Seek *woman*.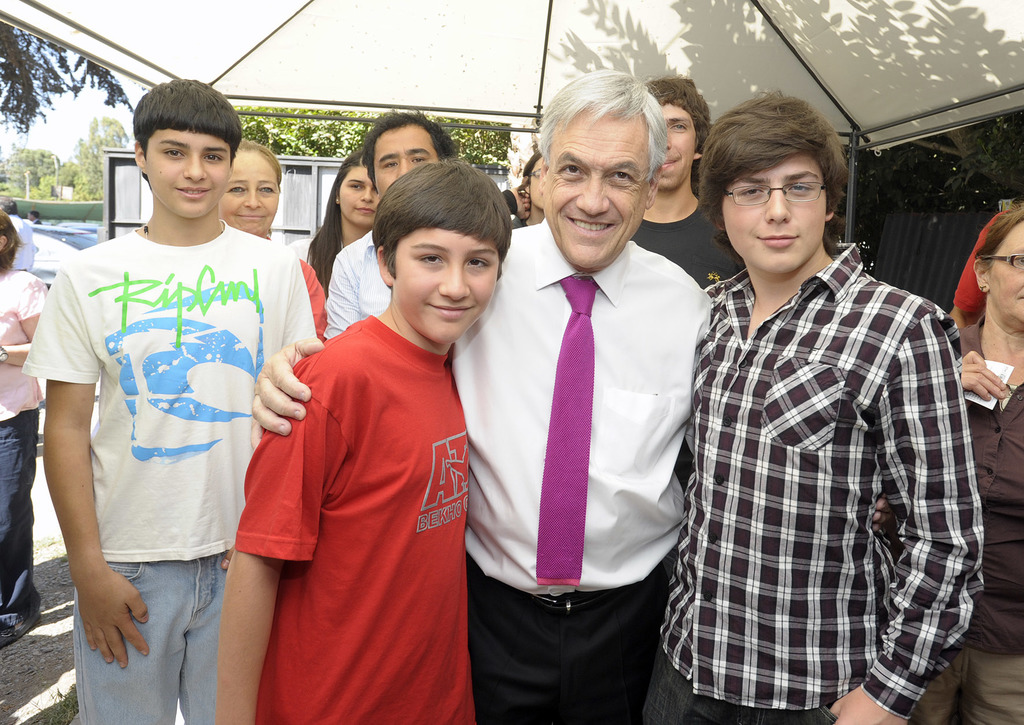
[505, 147, 543, 227].
